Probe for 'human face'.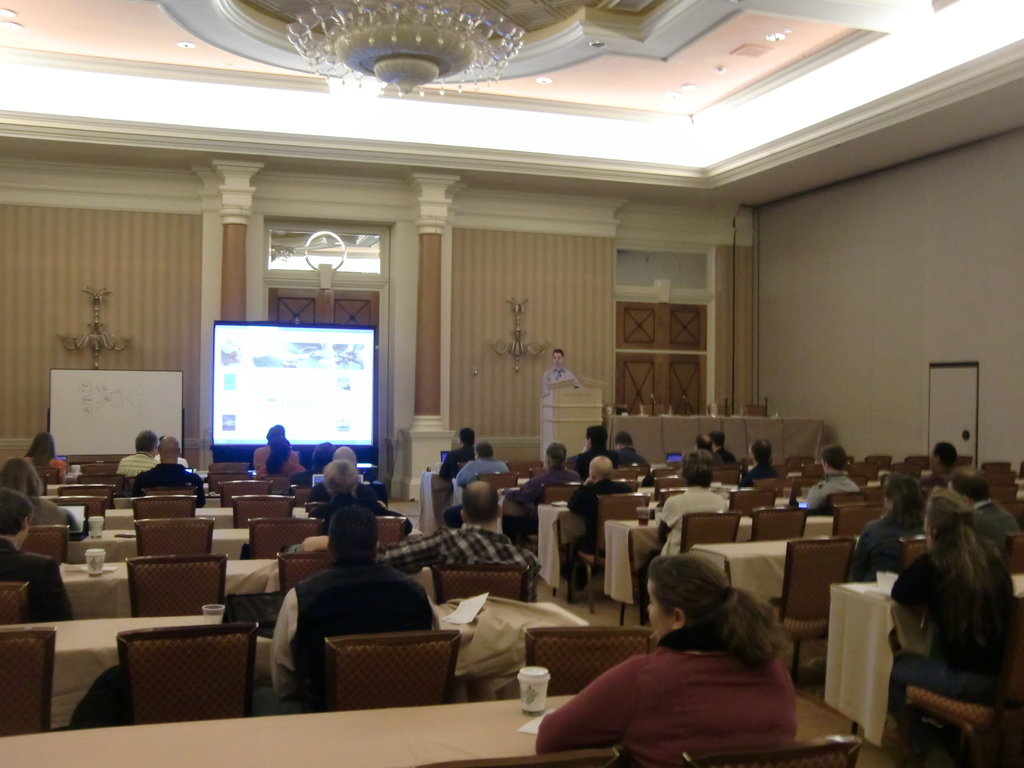
Probe result: x1=553, y1=352, x2=562, y2=364.
